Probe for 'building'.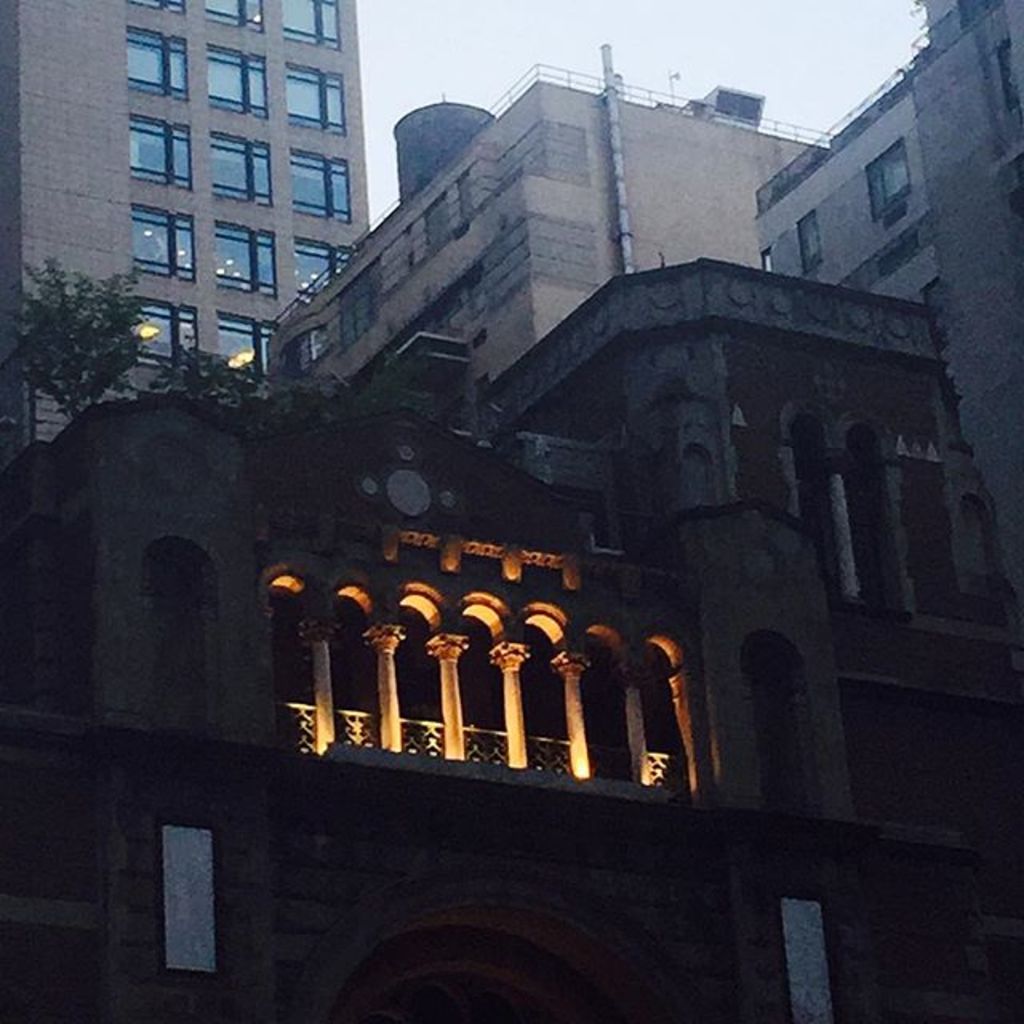
Probe result: (left=280, top=67, right=824, bottom=392).
